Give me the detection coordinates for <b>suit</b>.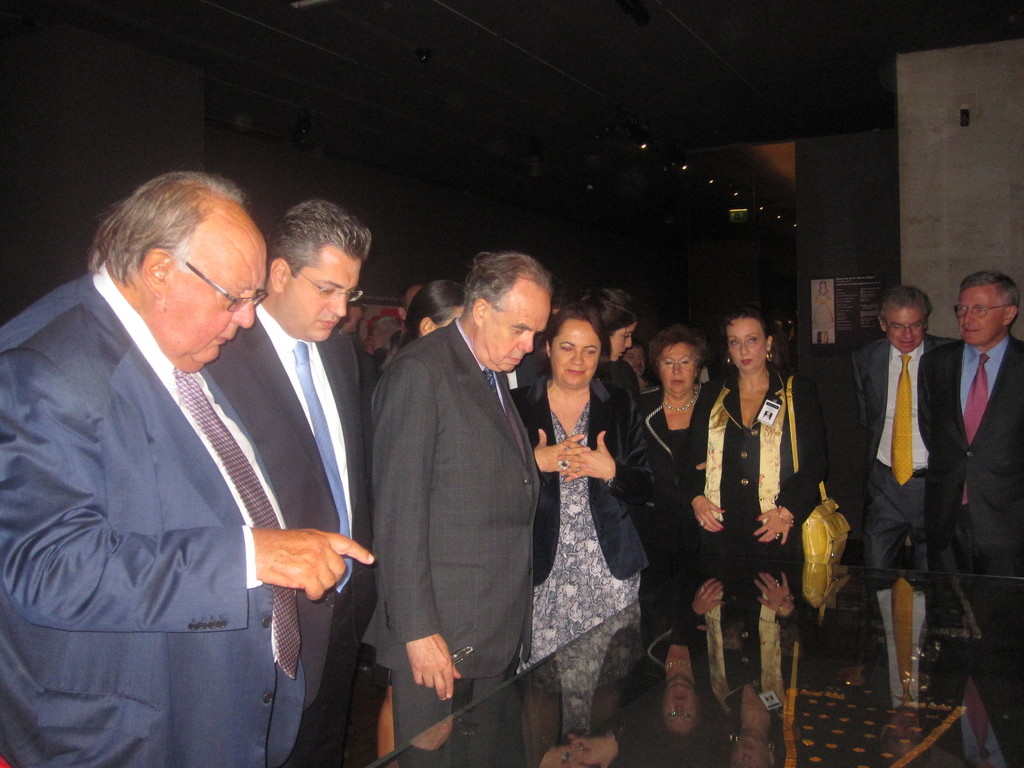
513 376 655 596.
